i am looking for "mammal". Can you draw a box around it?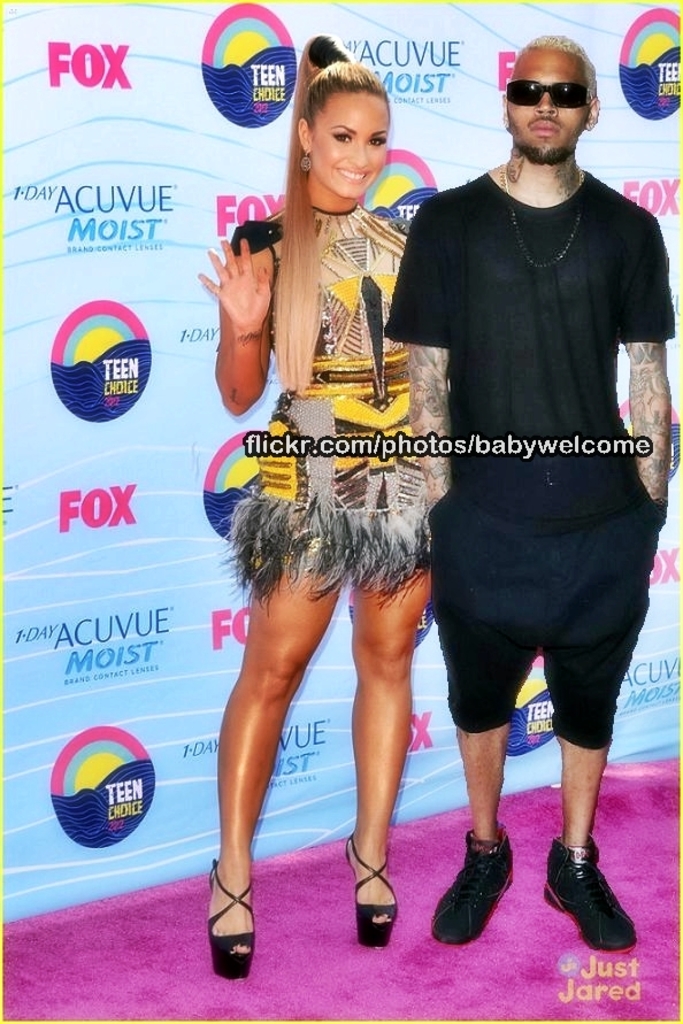
Sure, the bounding box is bbox=(194, 33, 432, 975).
